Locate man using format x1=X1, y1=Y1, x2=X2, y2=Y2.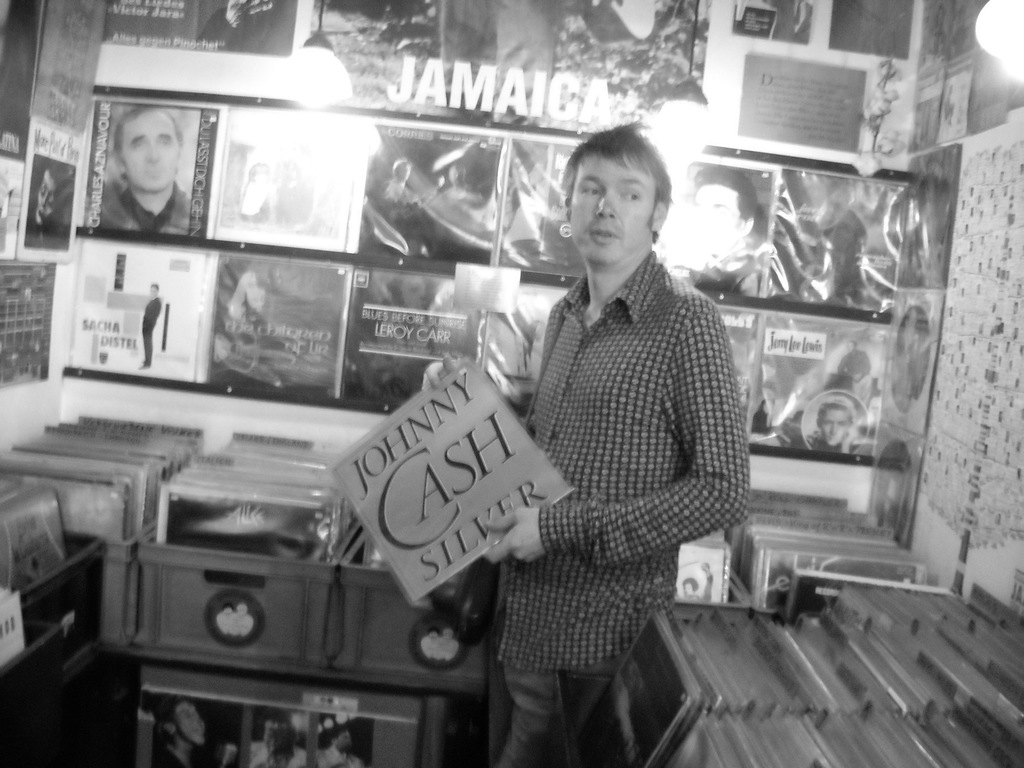
x1=318, y1=728, x2=365, y2=767.
